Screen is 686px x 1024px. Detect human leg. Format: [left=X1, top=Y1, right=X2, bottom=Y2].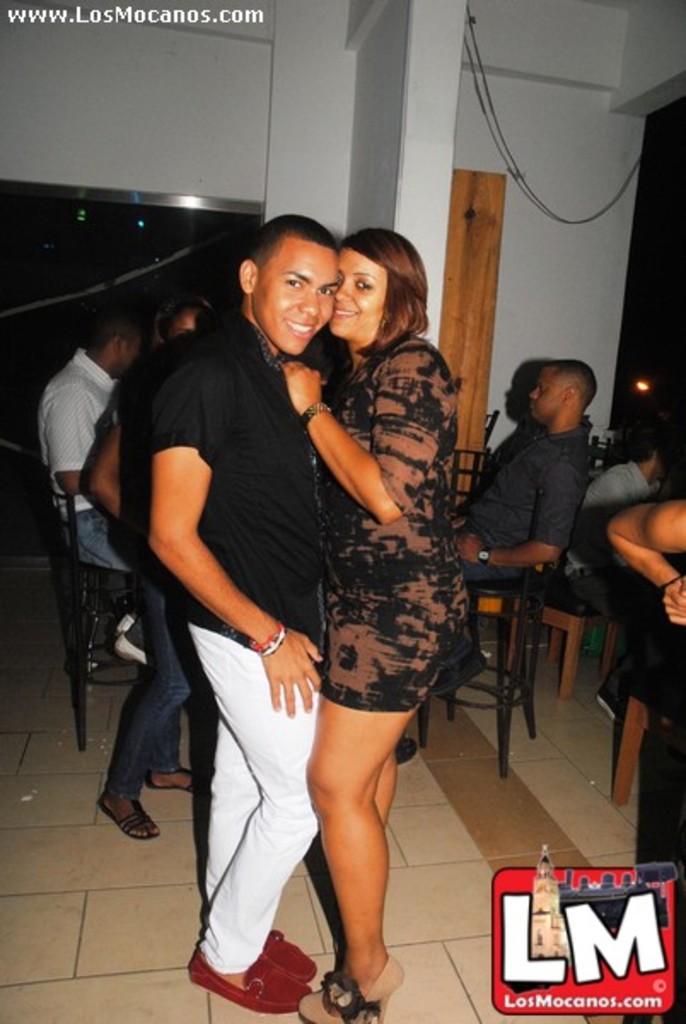
[left=375, top=753, right=398, bottom=817].
